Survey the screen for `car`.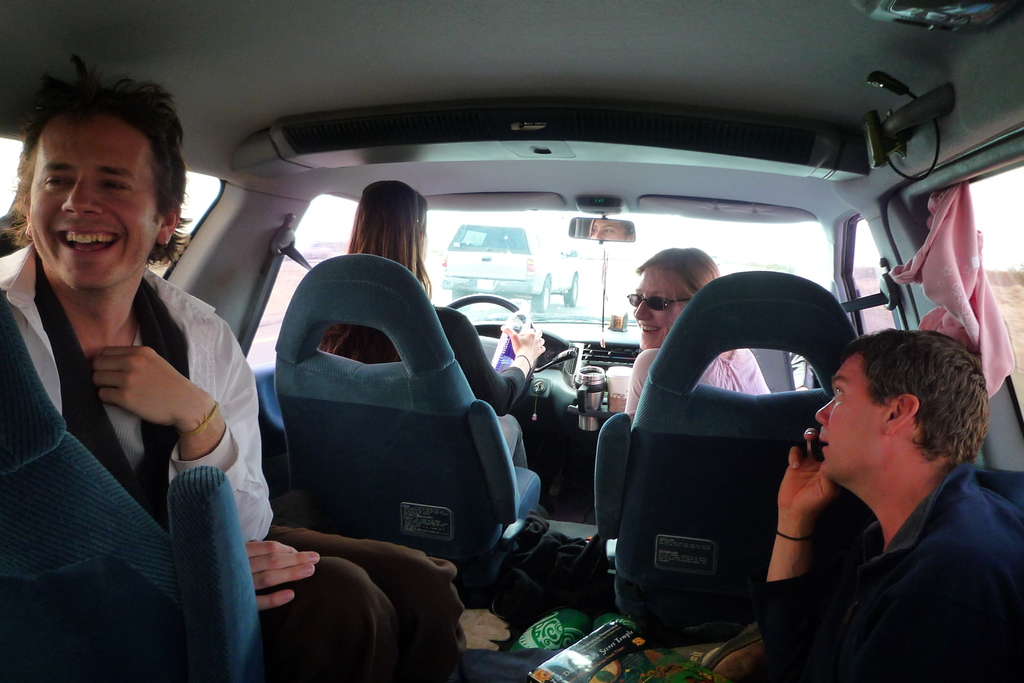
Survey found: [x1=0, y1=0, x2=1023, y2=682].
